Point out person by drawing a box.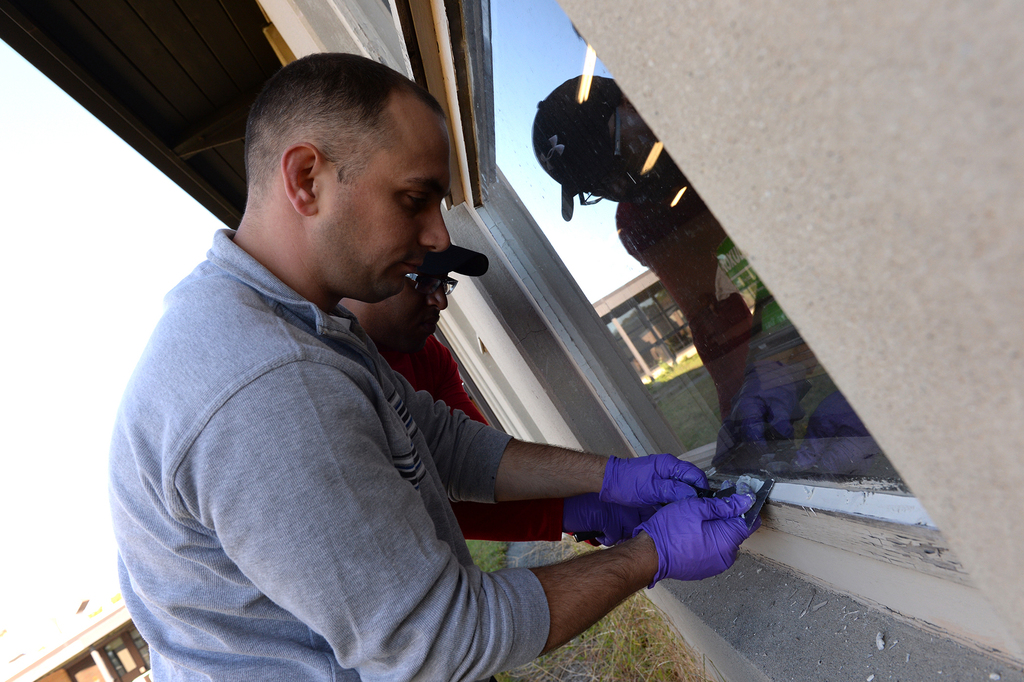
<region>99, 81, 721, 672</region>.
